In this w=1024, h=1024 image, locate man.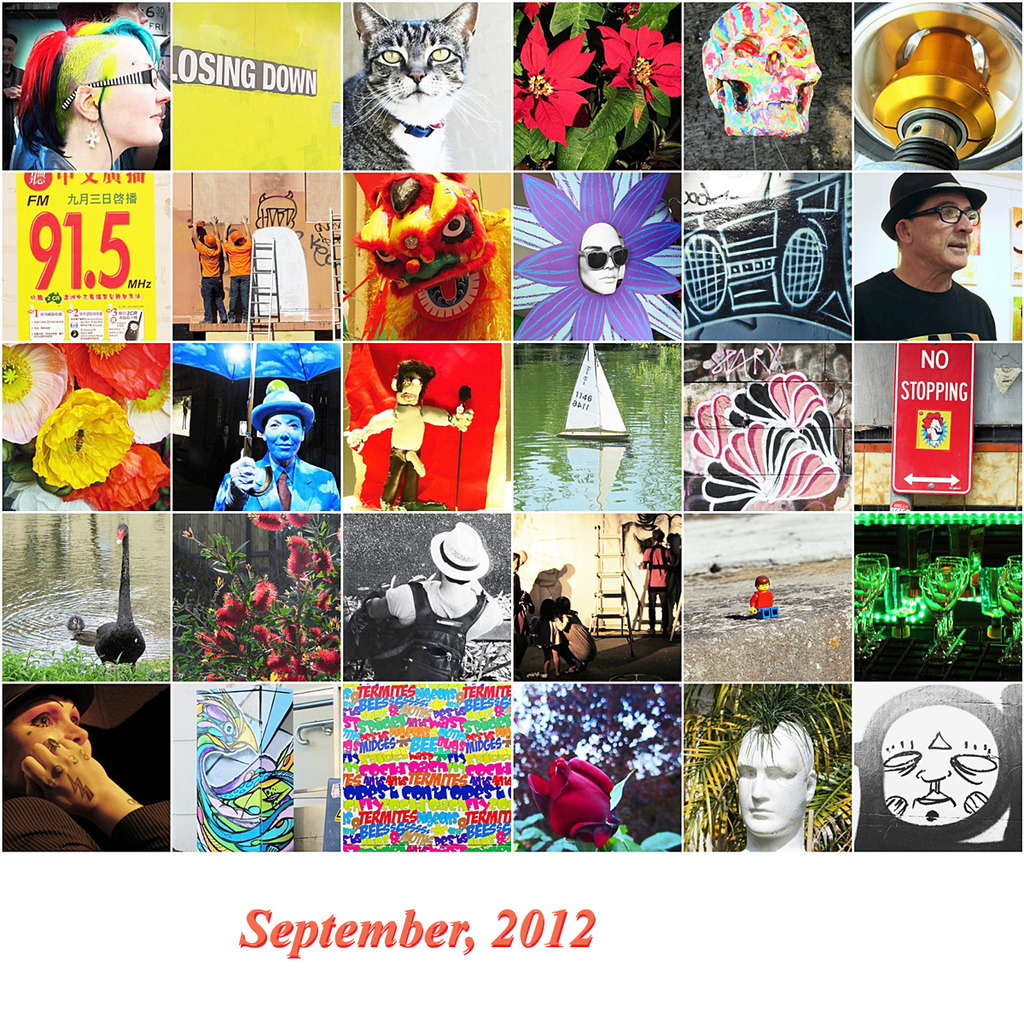
Bounding box: <region>210, 393, 342, 516</region>.
